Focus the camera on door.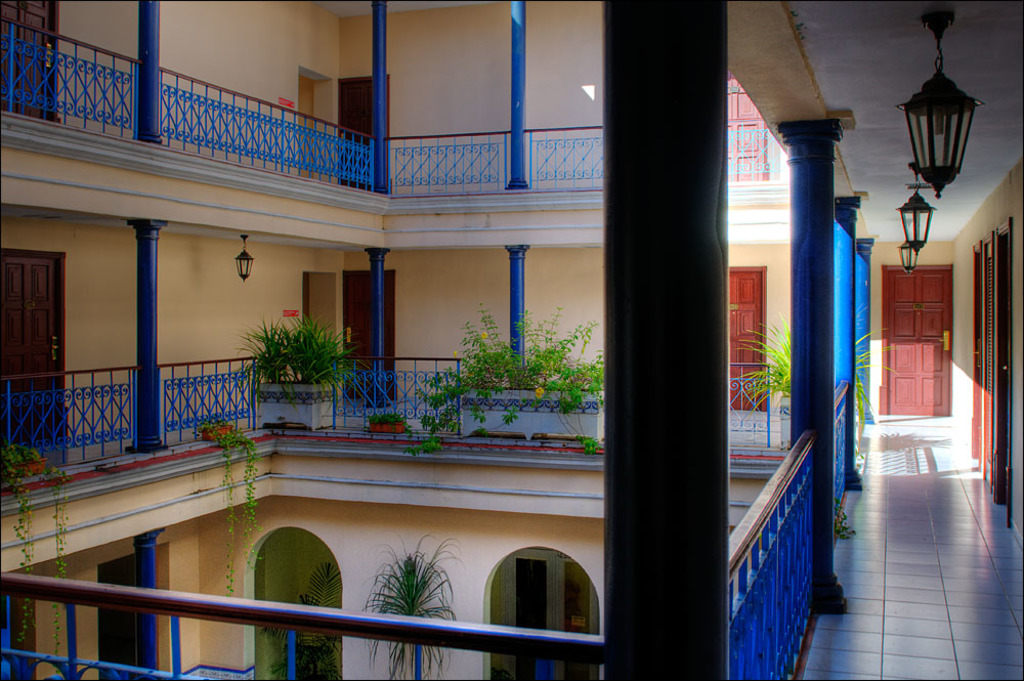
Focus region: (left=879, top=257, right=959, bottom=418).
